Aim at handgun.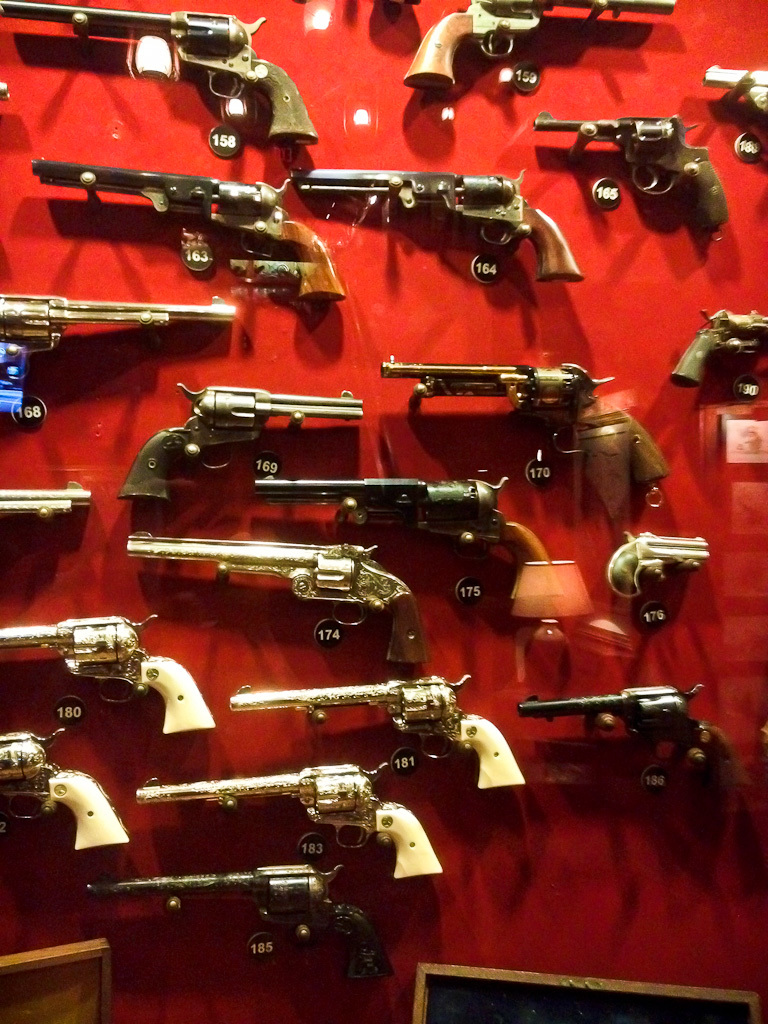
Aimed at [left=0, top=478, right=92, bottom=528].
